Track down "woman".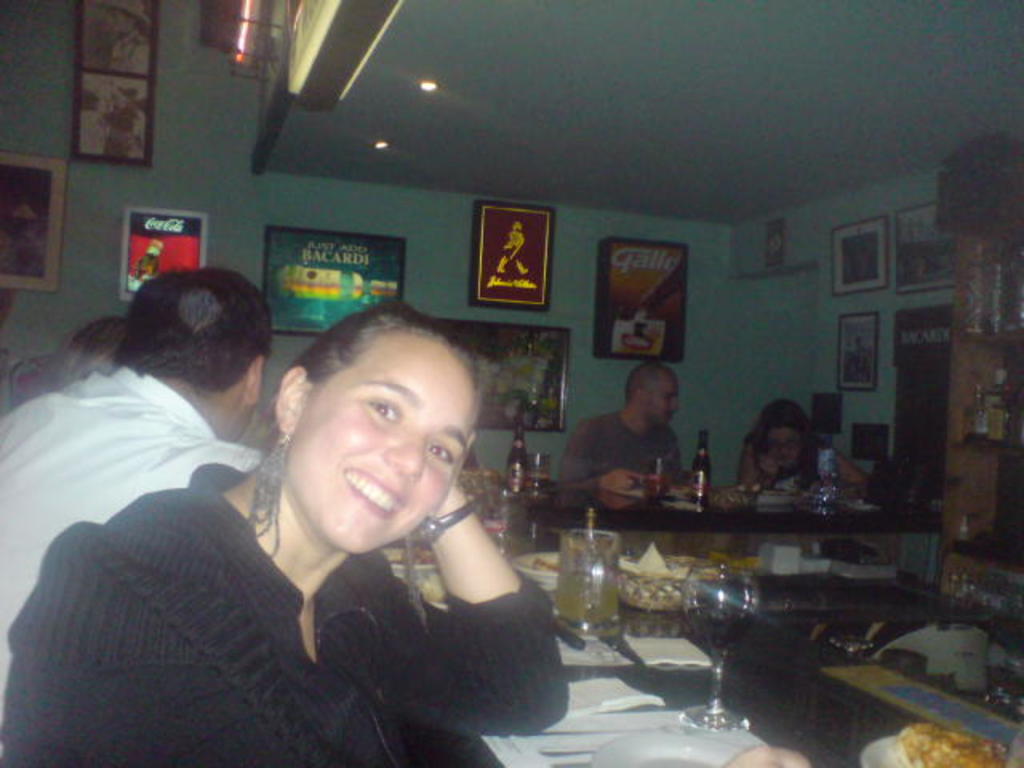
Tracked to (734,394,869,493).
